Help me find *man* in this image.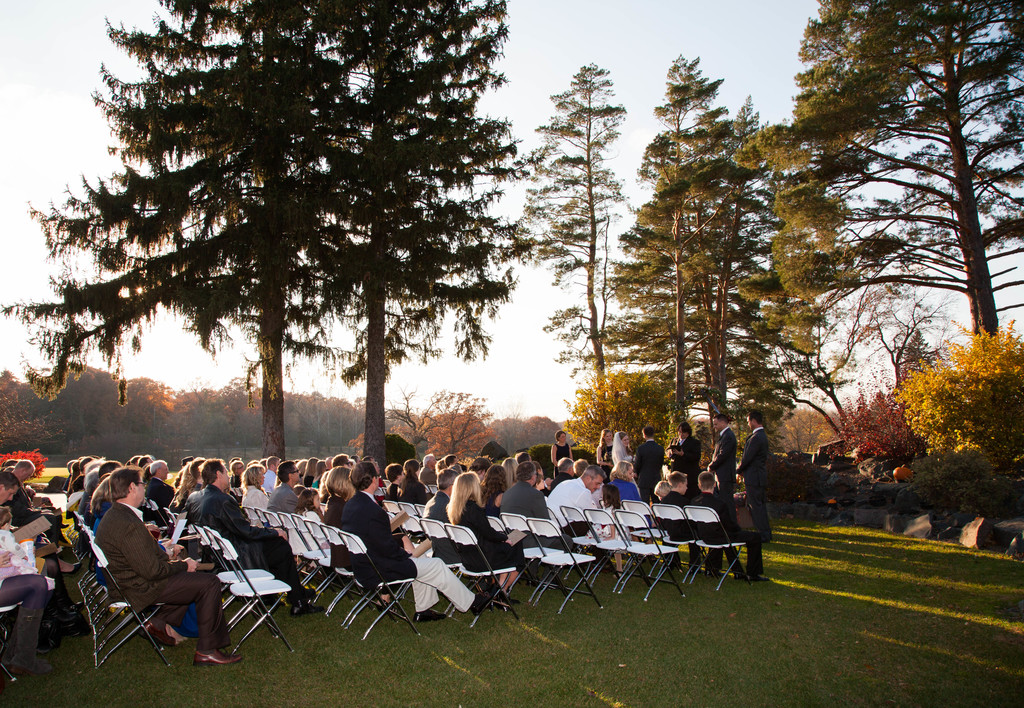
Found it: box=[668, 417, 705, 488].
